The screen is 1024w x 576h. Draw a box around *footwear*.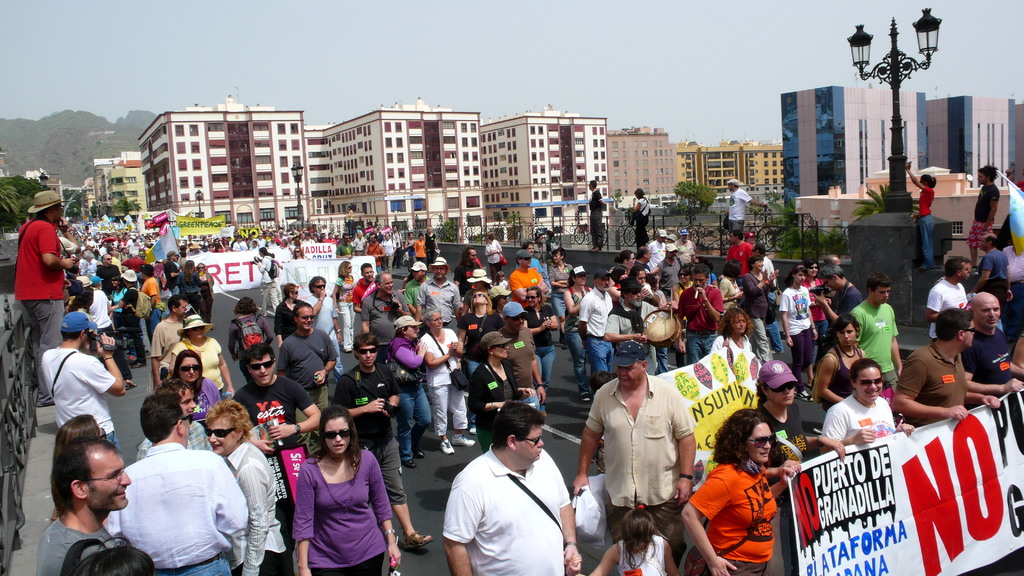
<region>403, 529, 435, 546</region>.
